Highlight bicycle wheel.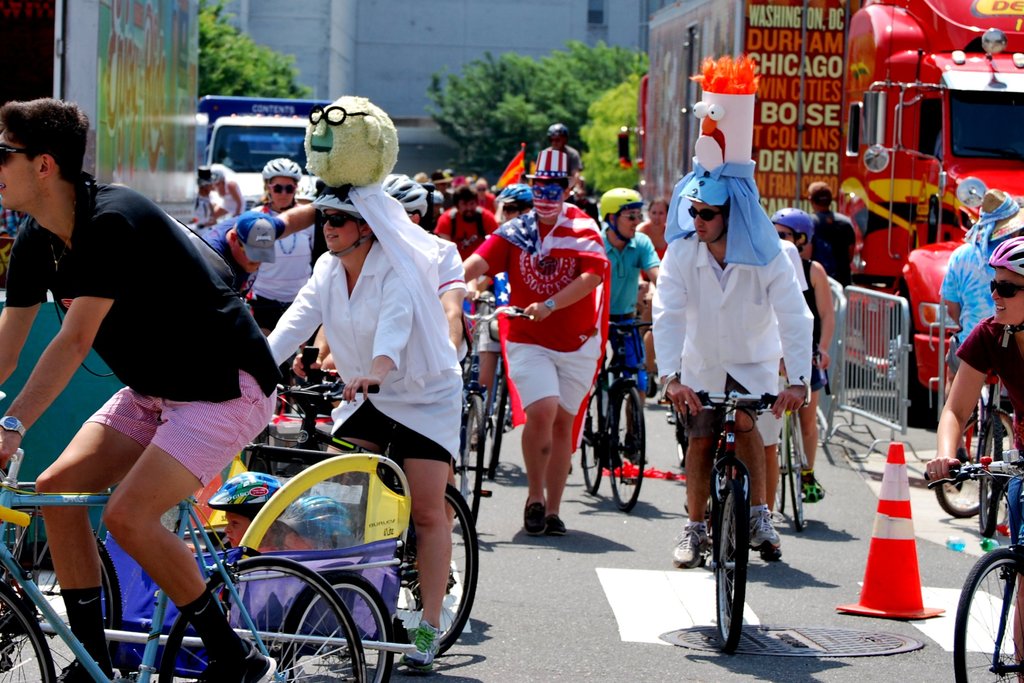
Highlighted region: 605 383 646 512.
